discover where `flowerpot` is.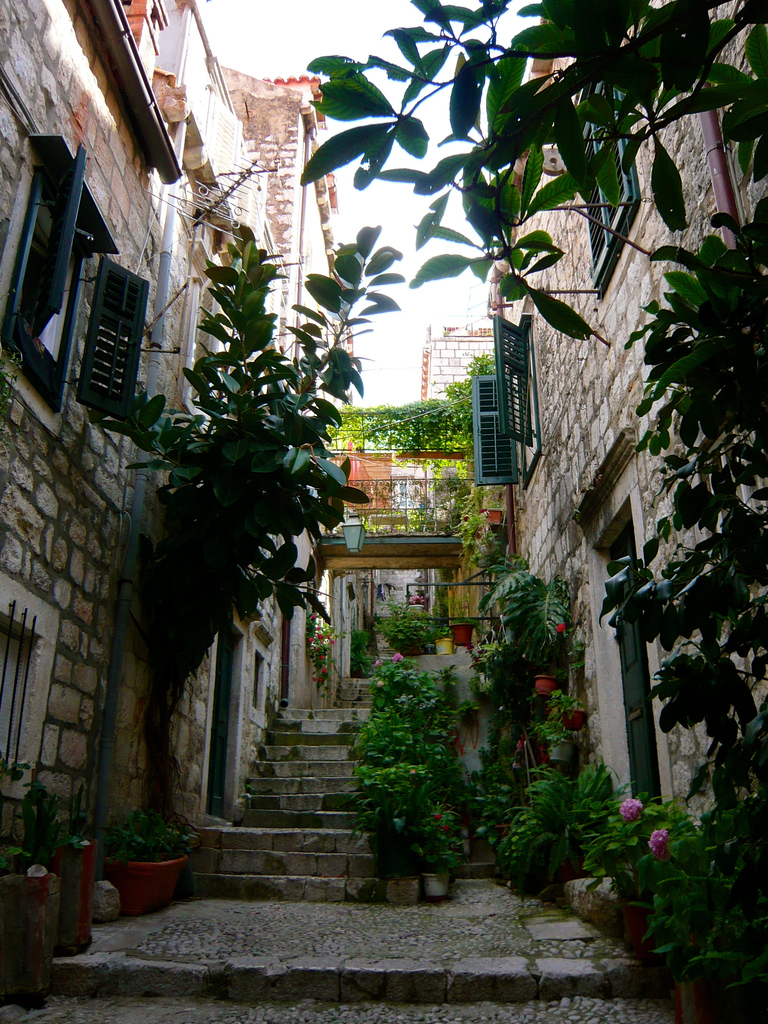
Discovered at detection(531, 667, 557, 702).
